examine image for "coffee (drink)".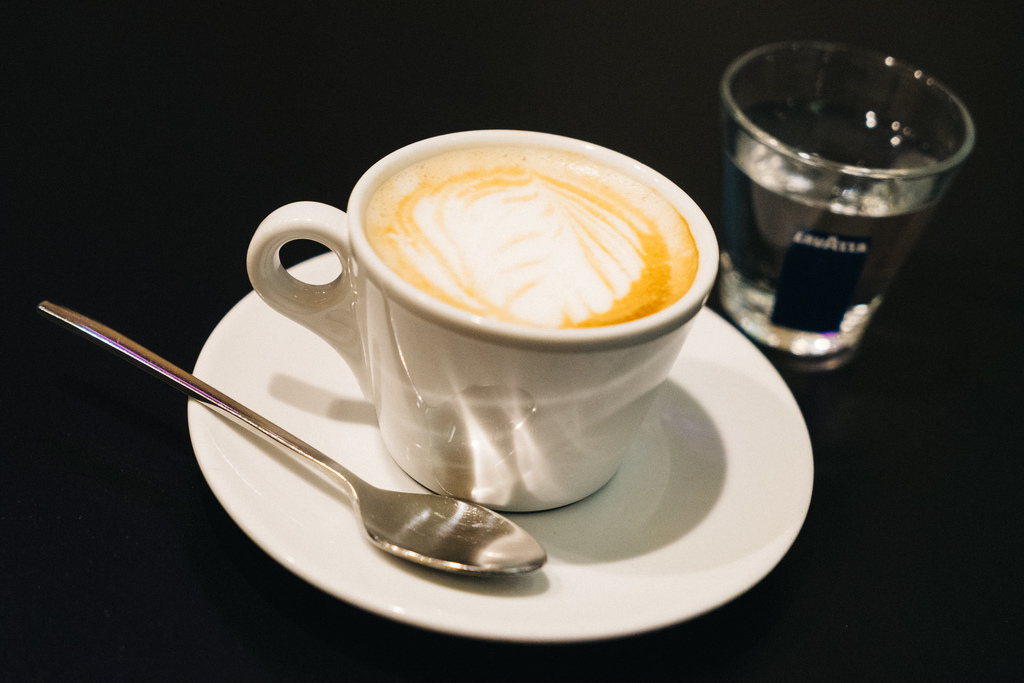
Examination result: 362,144,704,331.
